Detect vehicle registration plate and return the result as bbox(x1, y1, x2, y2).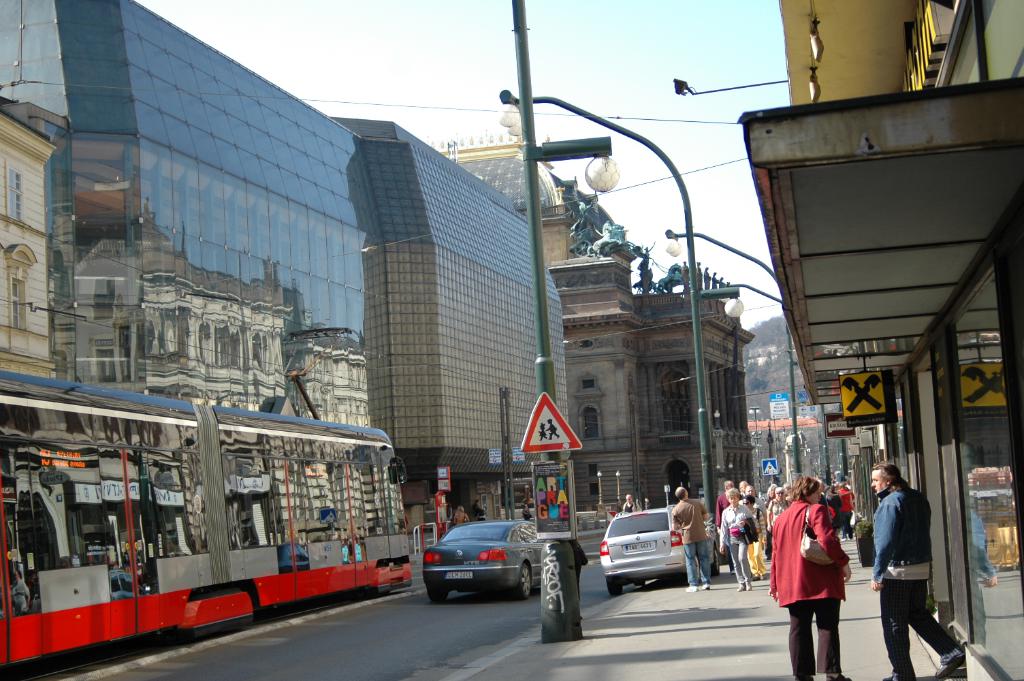
bbox(439, 569, 475, 583).
